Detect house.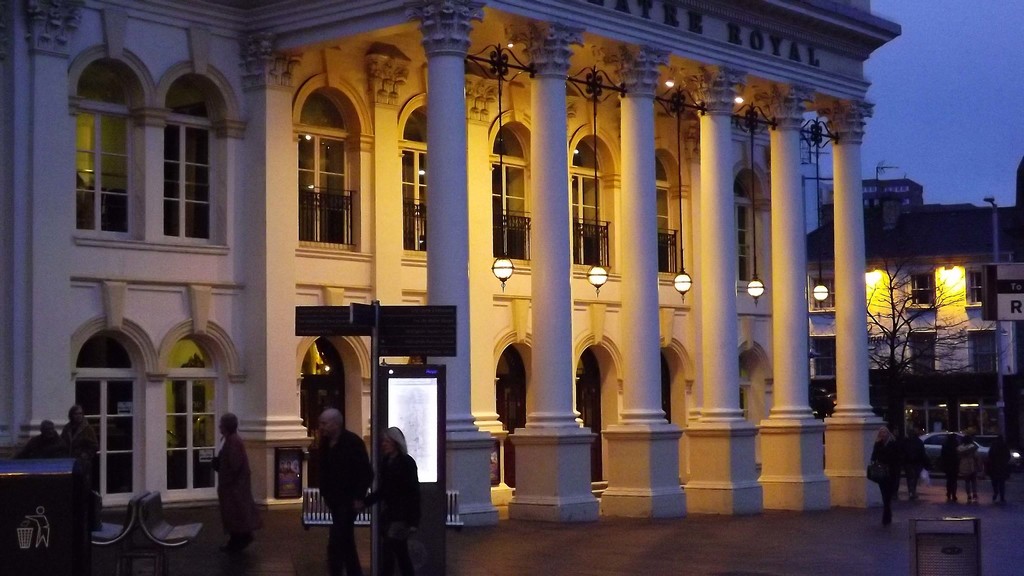
Detected at bbox=[0, 10, 834, 569].
